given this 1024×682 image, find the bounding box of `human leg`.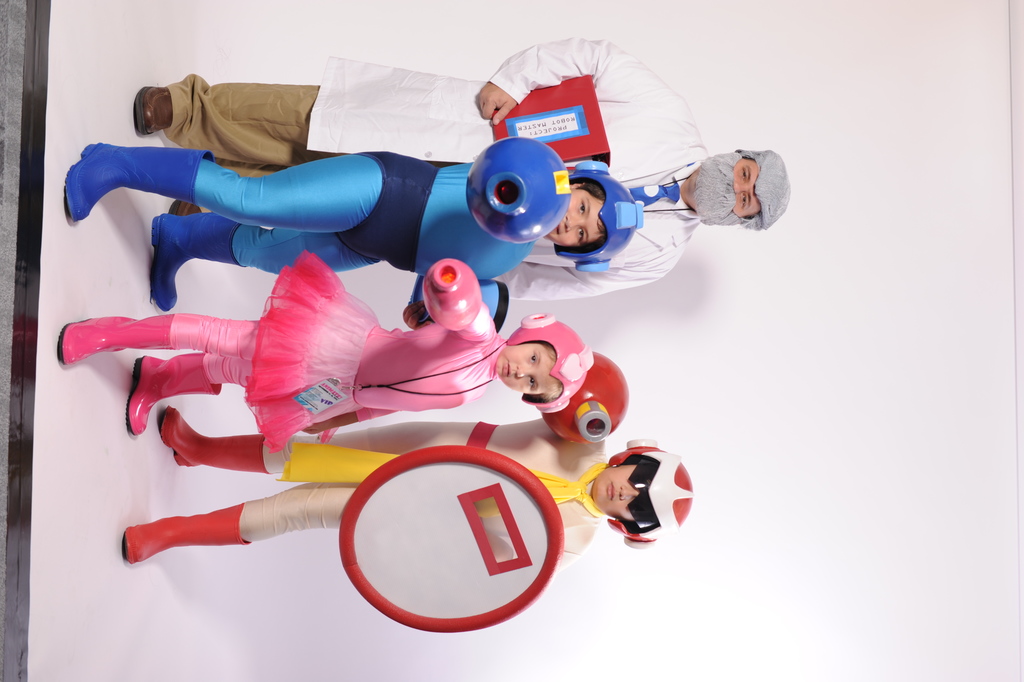
bbox=[133, 72, 330, 156].
